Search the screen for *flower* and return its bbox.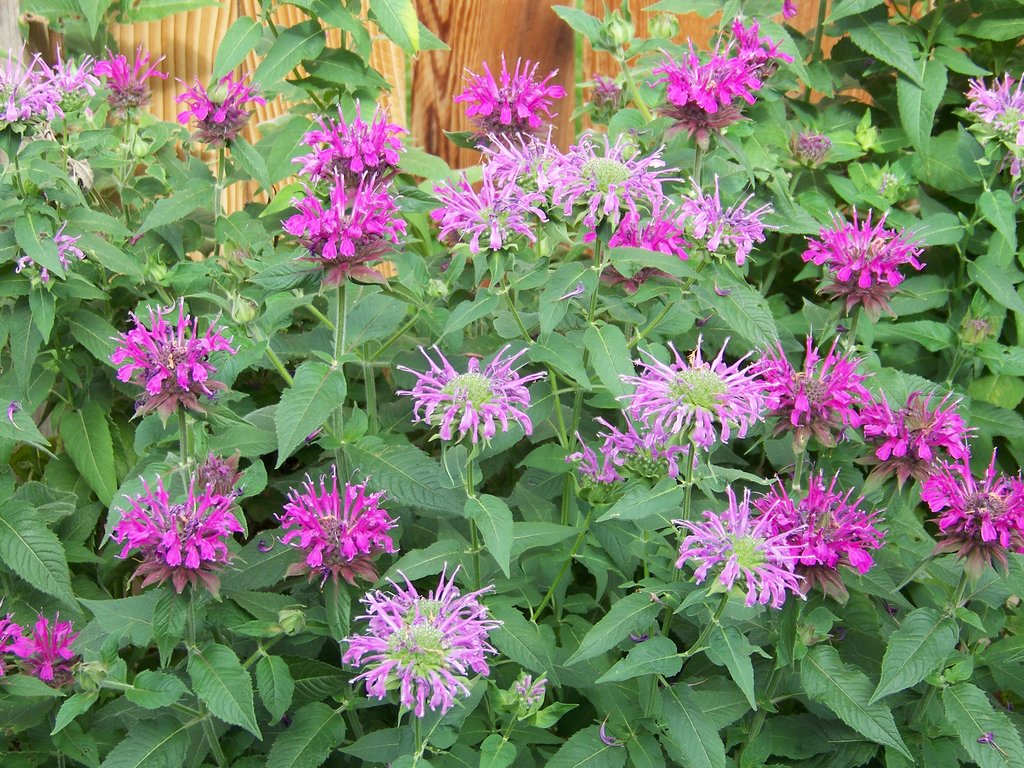
Found: crop(113, 474, 248, 586).
